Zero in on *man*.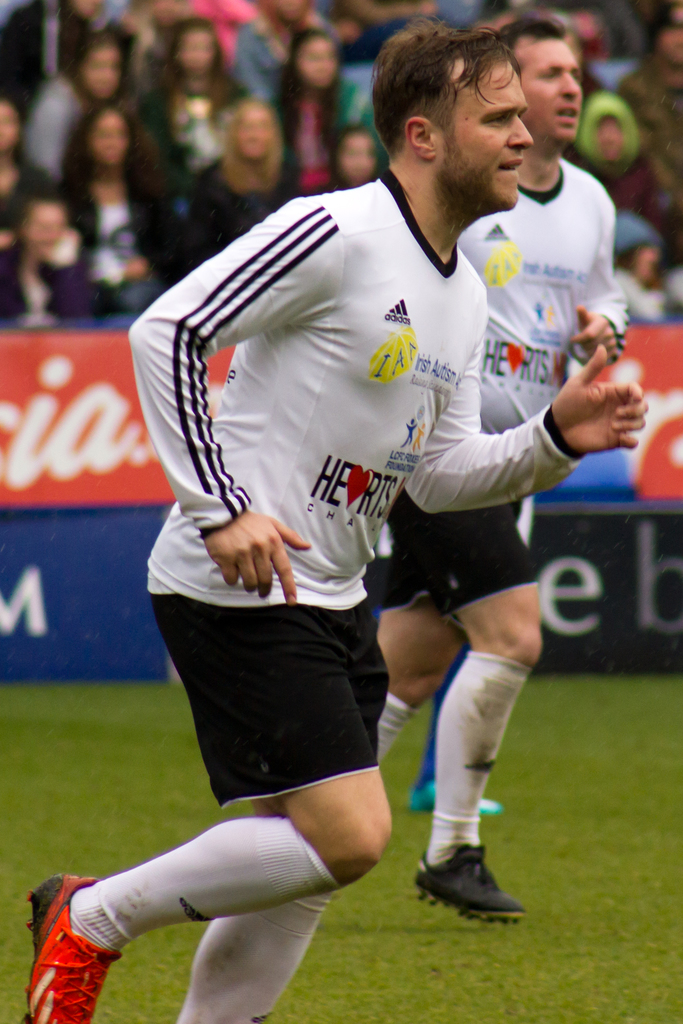
Zeroed in: detection(26, 18, 650, 1023).
